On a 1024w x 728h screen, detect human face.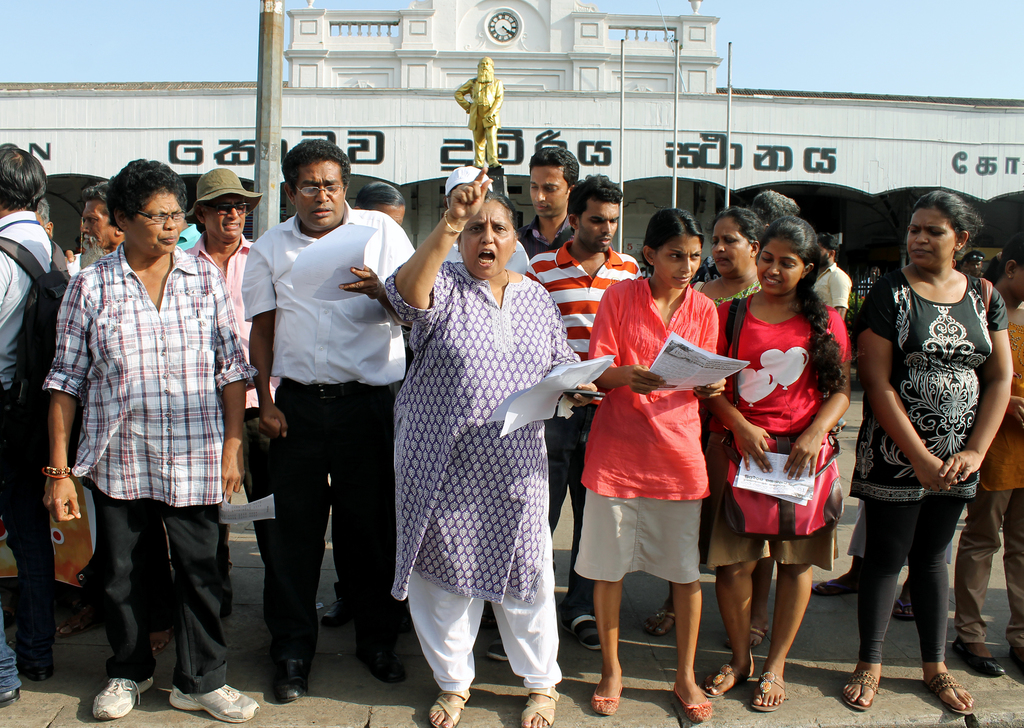
{"left": 295, "top": 161, "right": 346, "bottom": 230}.
